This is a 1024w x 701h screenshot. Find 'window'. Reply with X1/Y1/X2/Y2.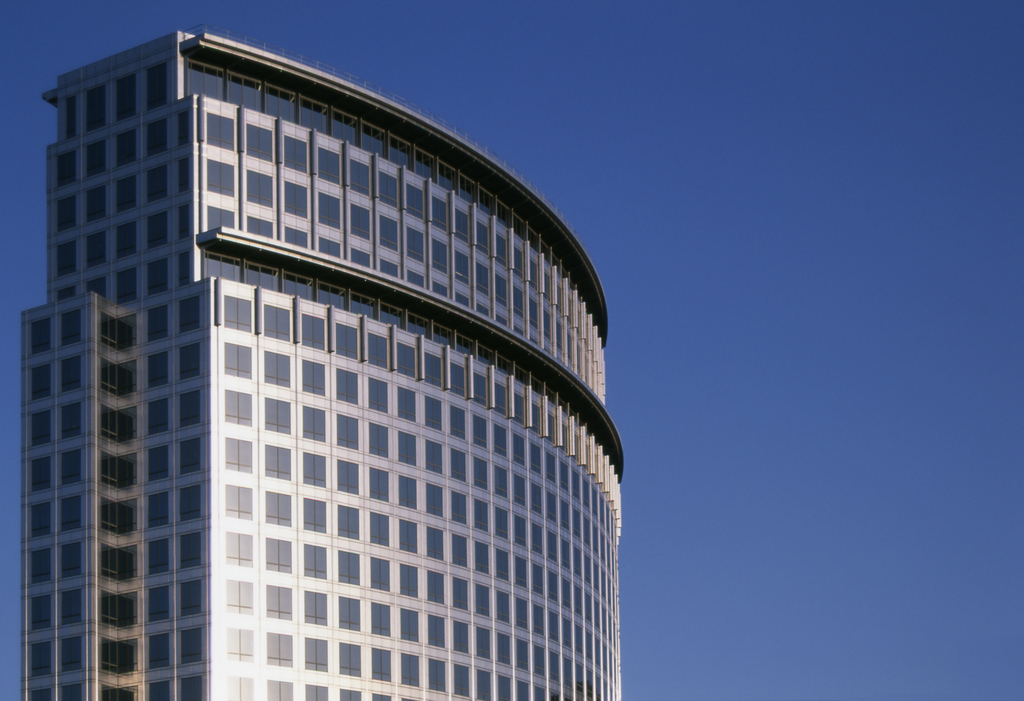
472/498/490/534.
